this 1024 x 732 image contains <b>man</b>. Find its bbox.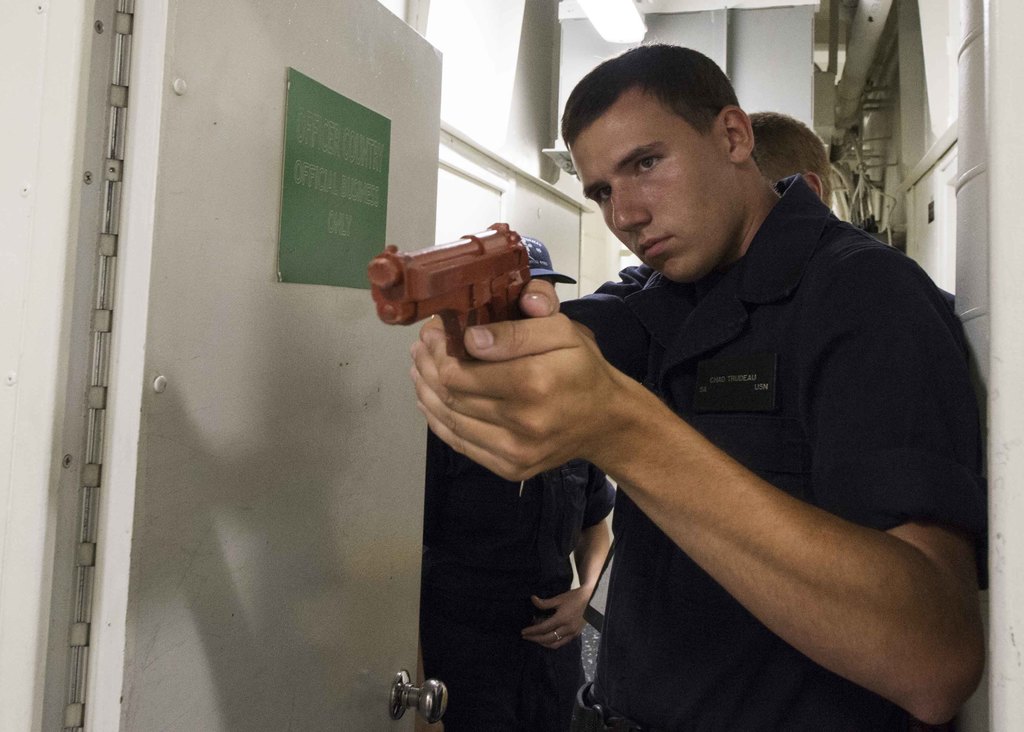
detection(342, 54, 991, 710).
